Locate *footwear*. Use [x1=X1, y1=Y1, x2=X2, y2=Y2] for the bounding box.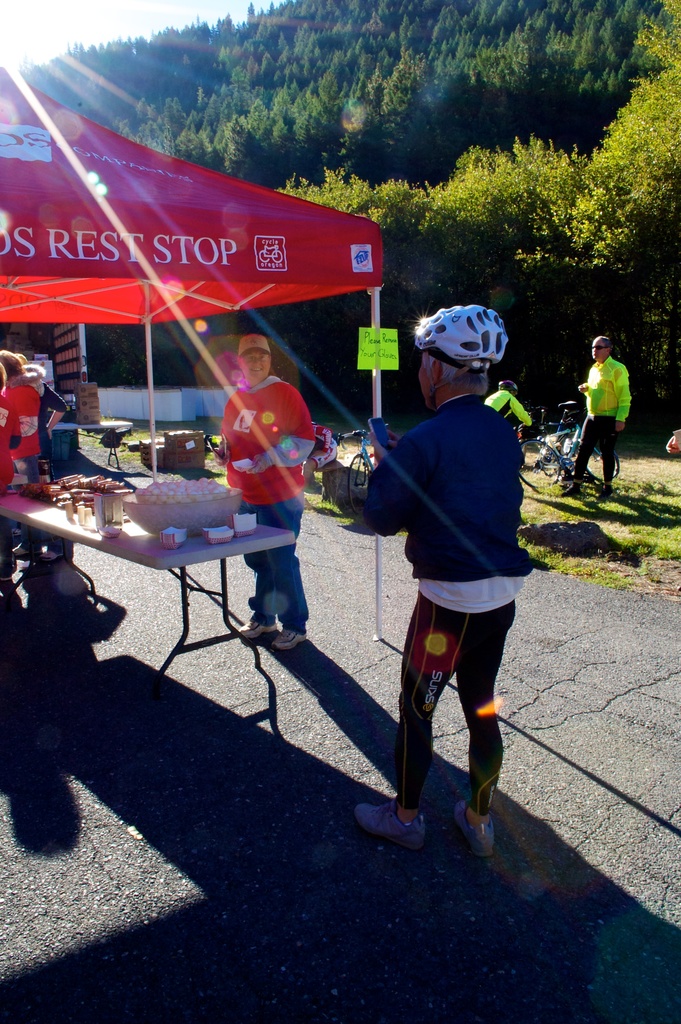
[x1=449, y1=799, x2=493, y2=869].
